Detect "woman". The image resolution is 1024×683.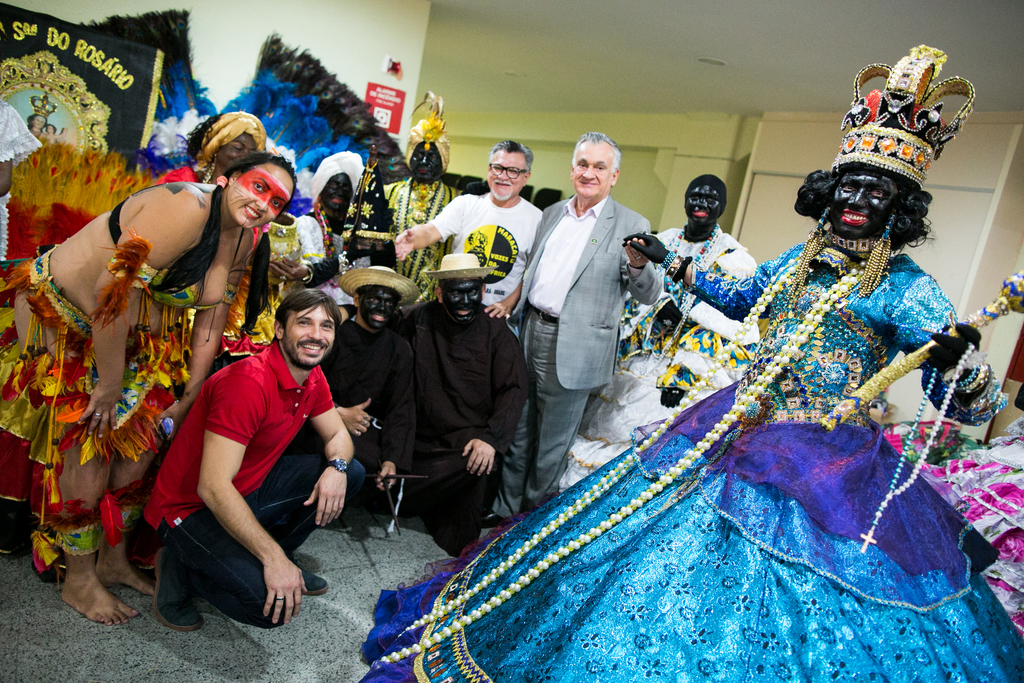
268:147:369:289.
